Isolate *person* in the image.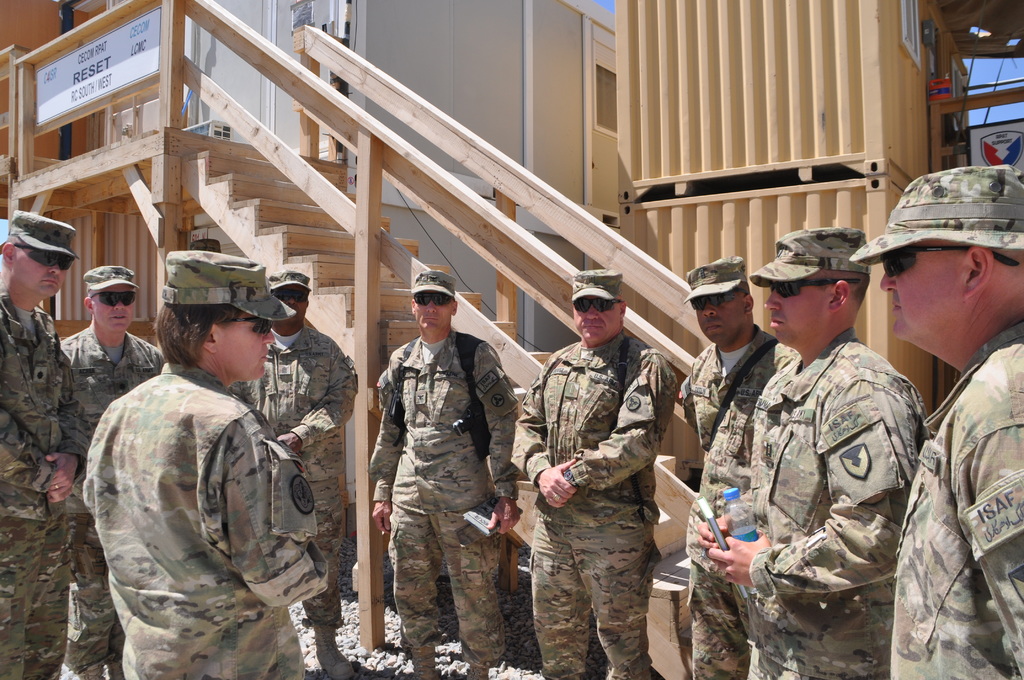
Isolated region: left=77, top=244, right=335, bottom=679.
